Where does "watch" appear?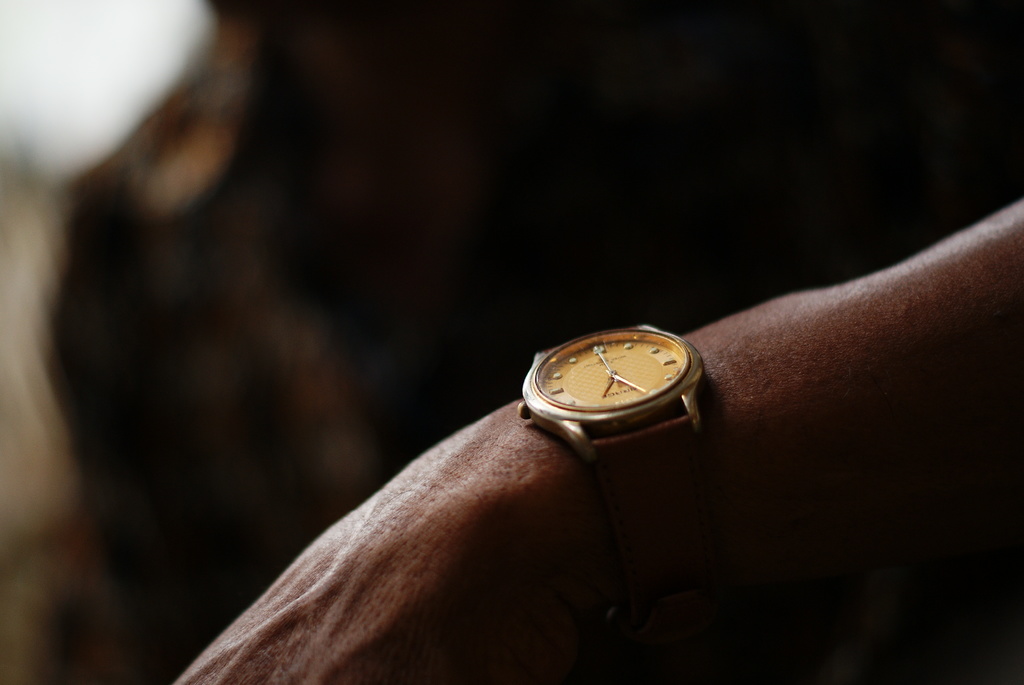
Appears at locate(509, 329, 719, 467).
